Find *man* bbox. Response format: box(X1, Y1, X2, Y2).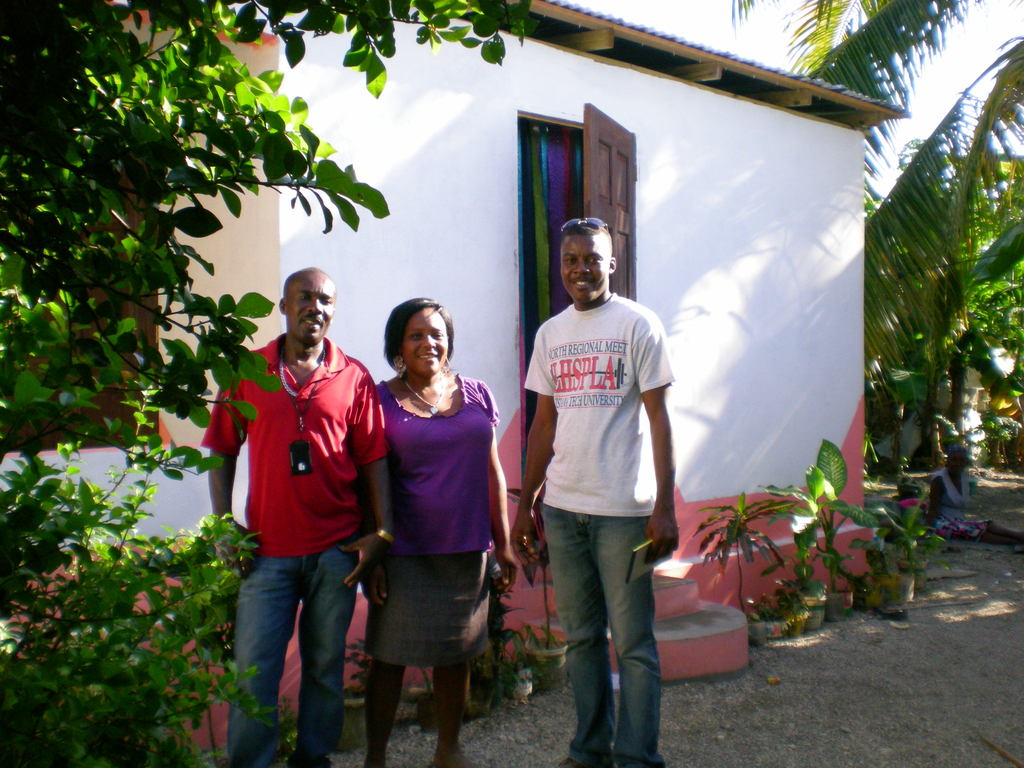
box(200, 271, 393, 767).
